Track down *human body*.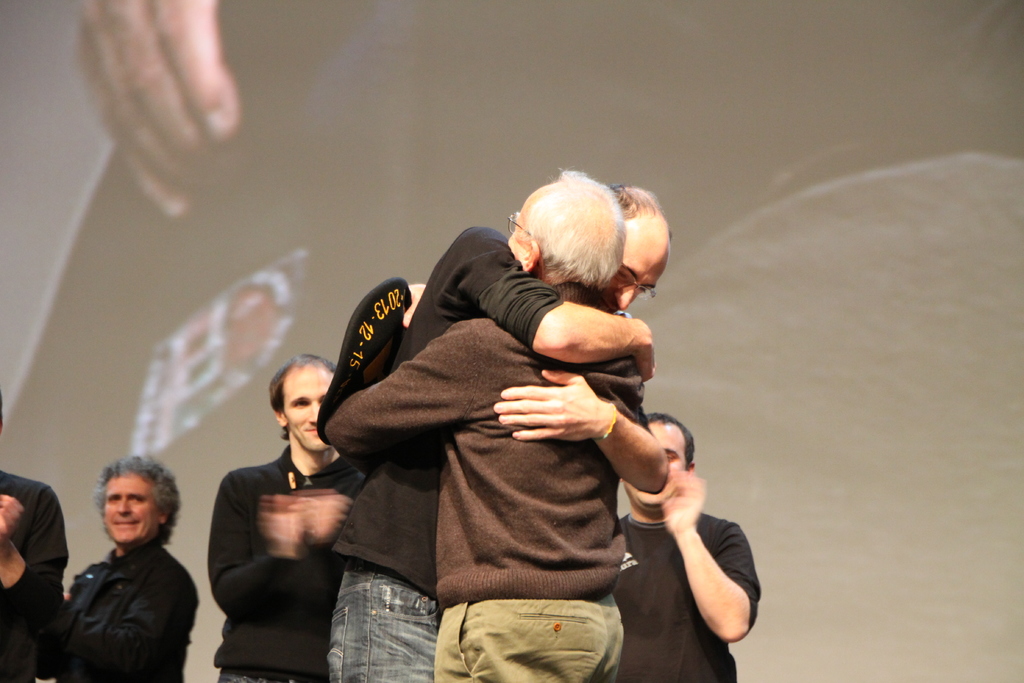
Tracked to (61, 450, 200, 682).
